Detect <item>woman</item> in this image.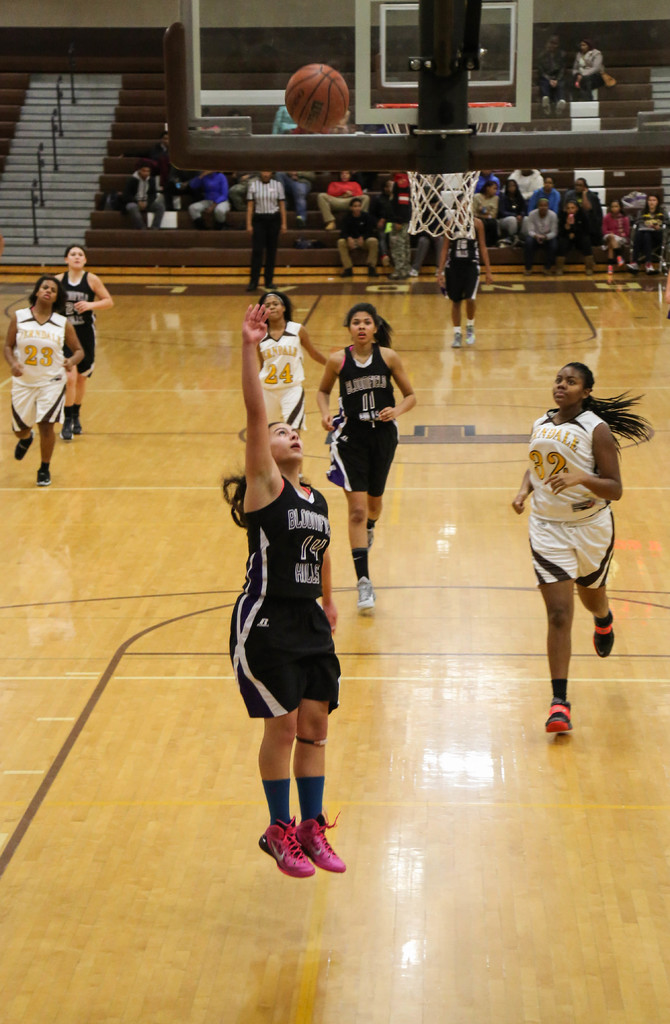
Detection: {"left": 431, "top": 193, "right": 496, "bottom": 348}.
